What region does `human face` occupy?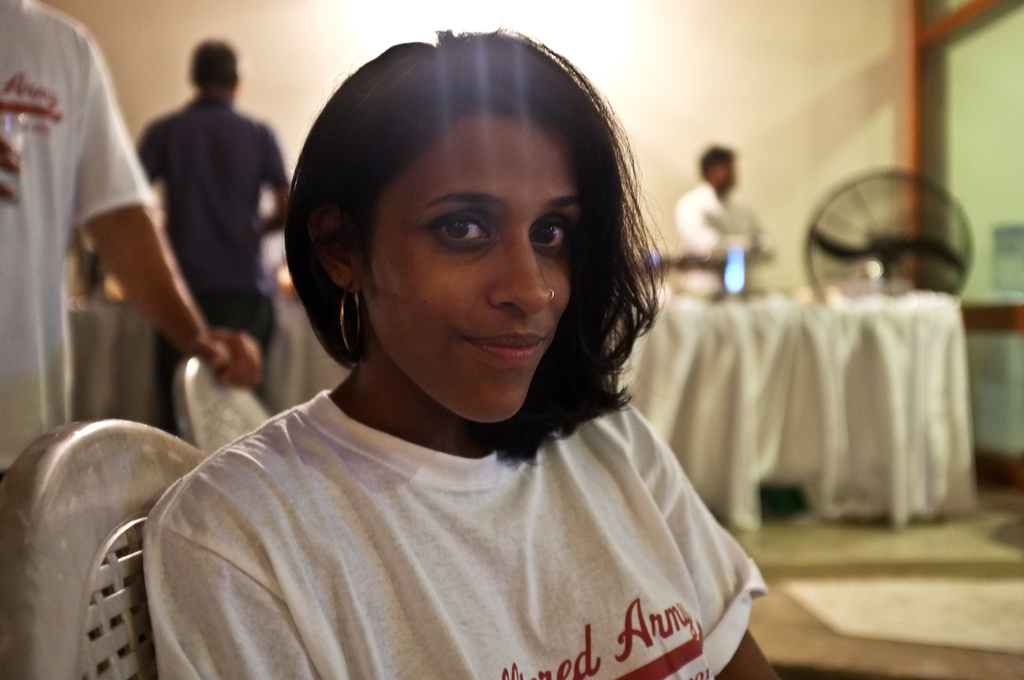
crop(363, 108, 582, 420).
